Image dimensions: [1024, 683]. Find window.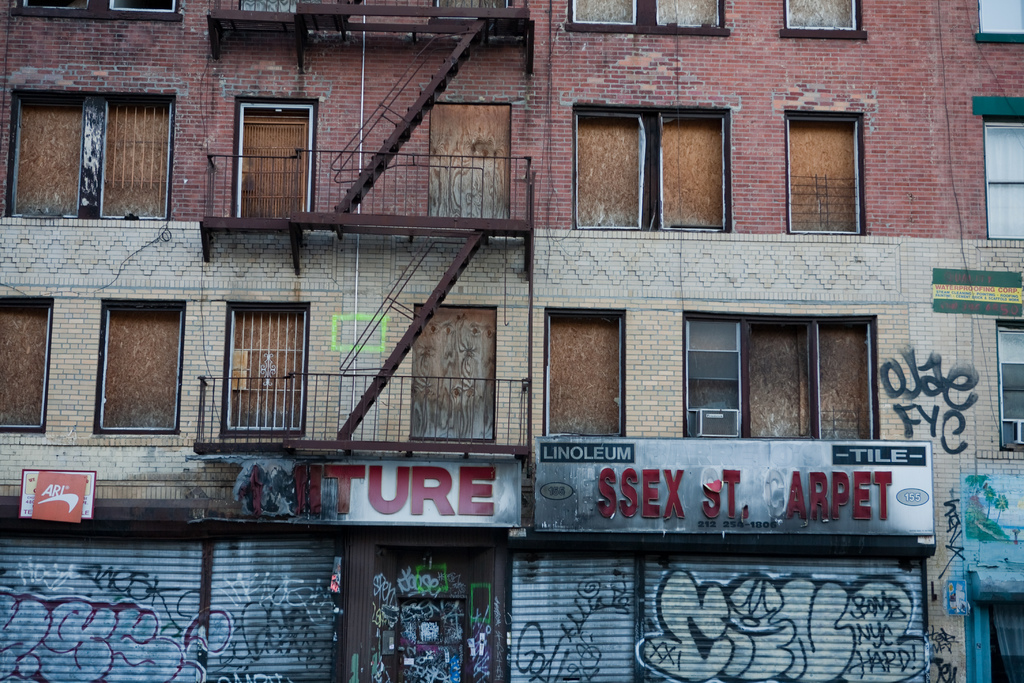
crop(11, 89, 175, 222).
